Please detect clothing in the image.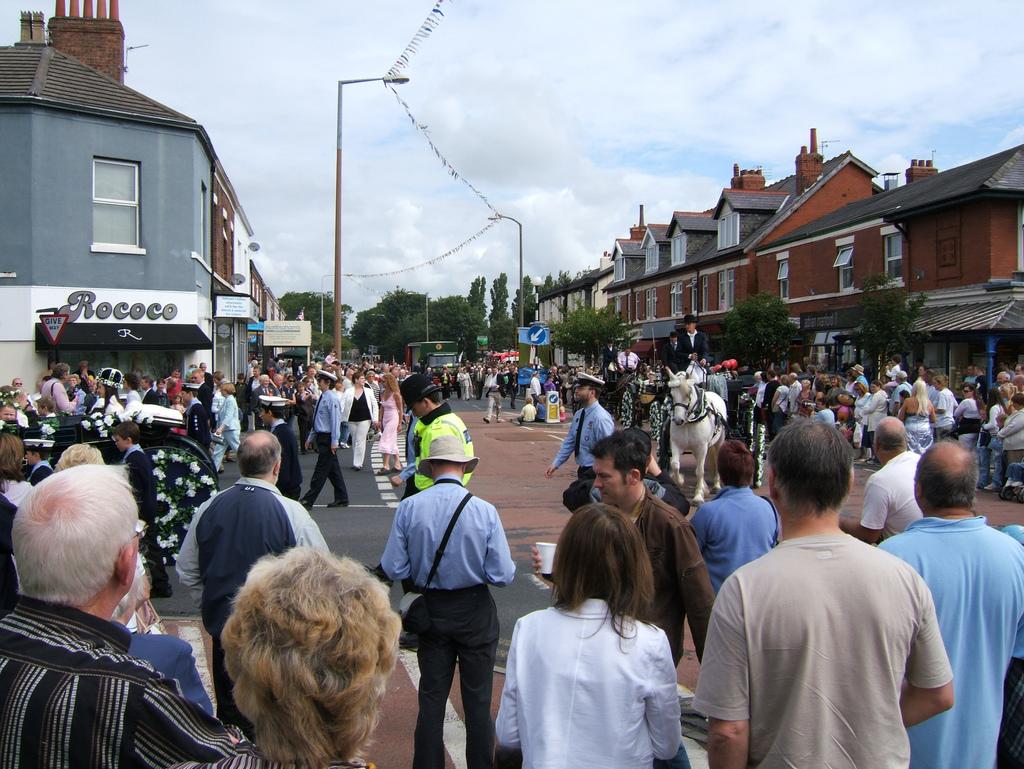
rect(906, 396, 931, 454).
